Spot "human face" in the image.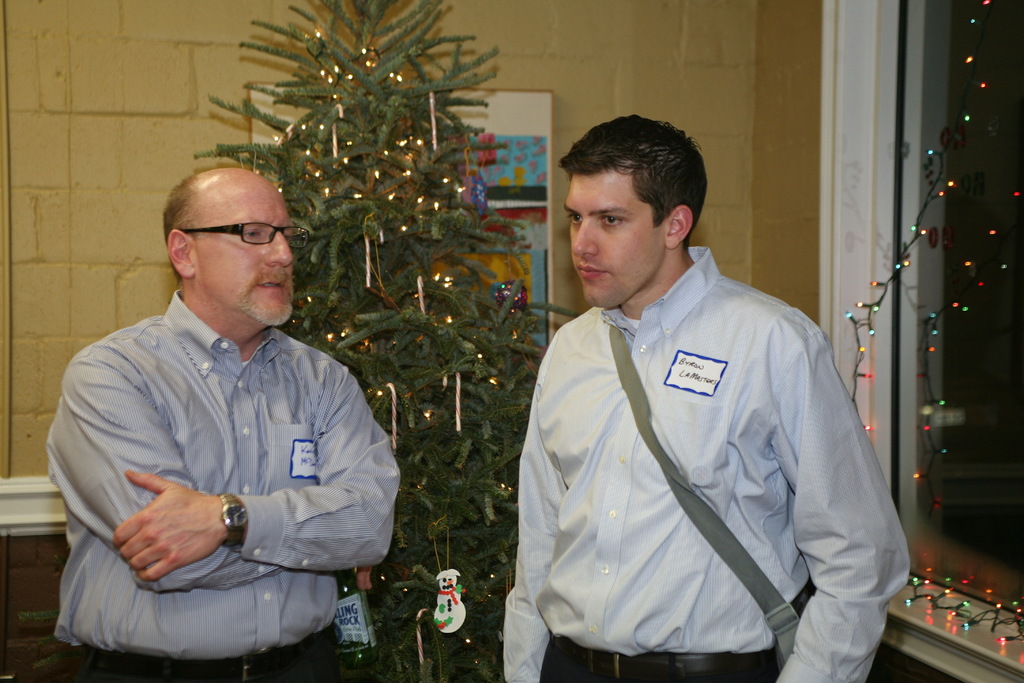
"human face" found at box=[564, 172, 669, 306].
